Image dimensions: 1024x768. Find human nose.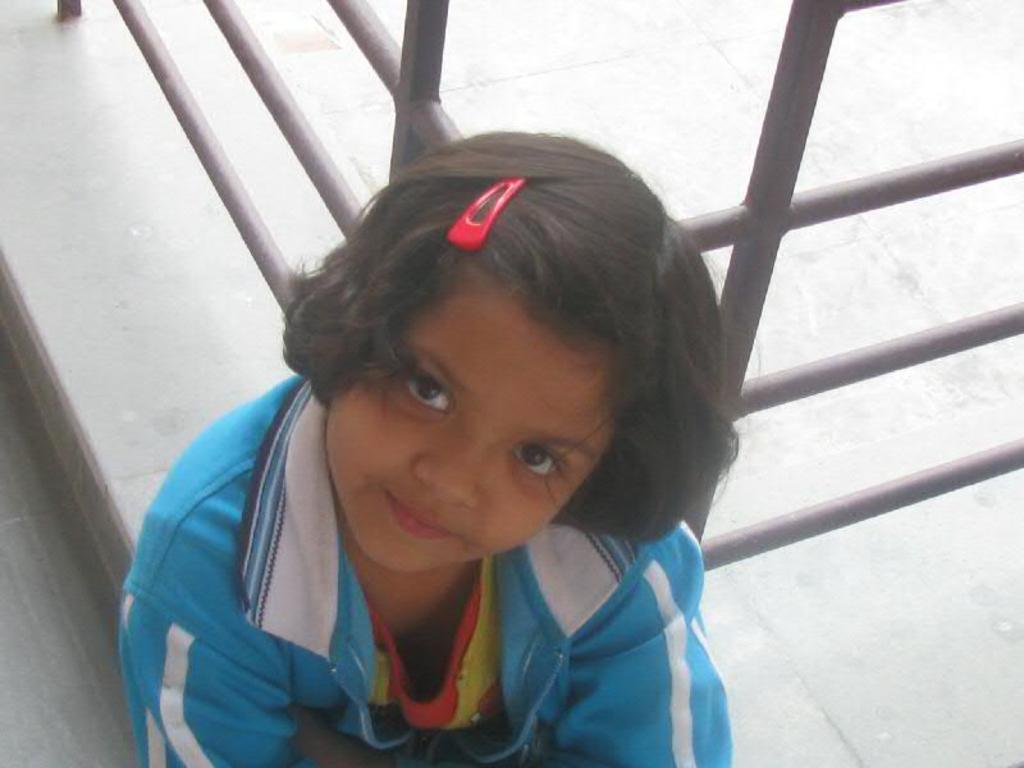
411/415/493/507.
